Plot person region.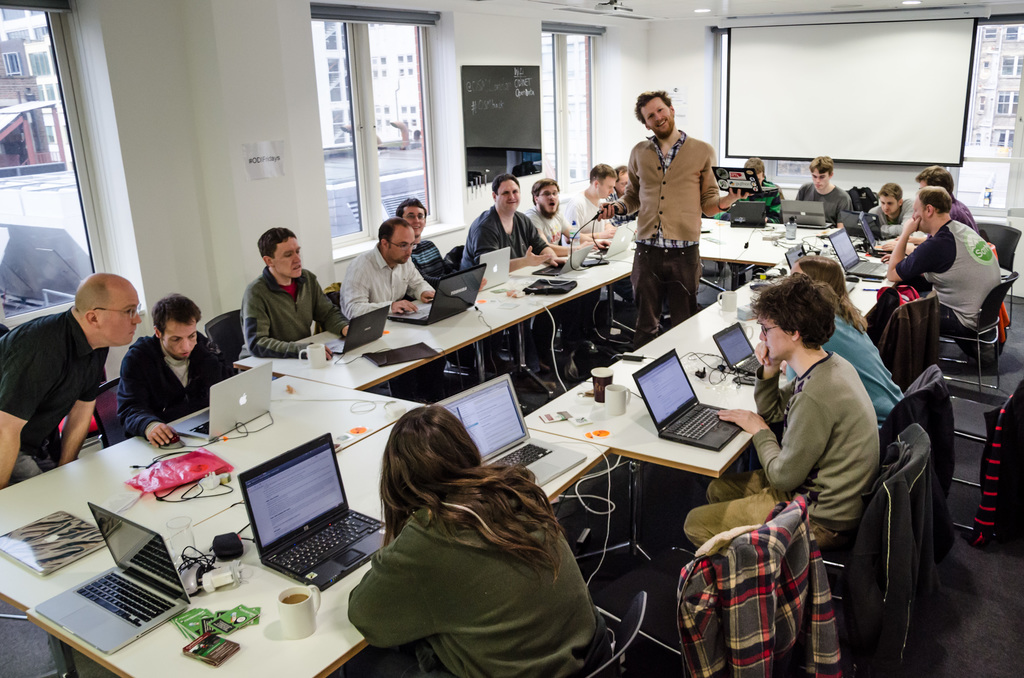
Plotted at locate(863, 184, 916, 239).
